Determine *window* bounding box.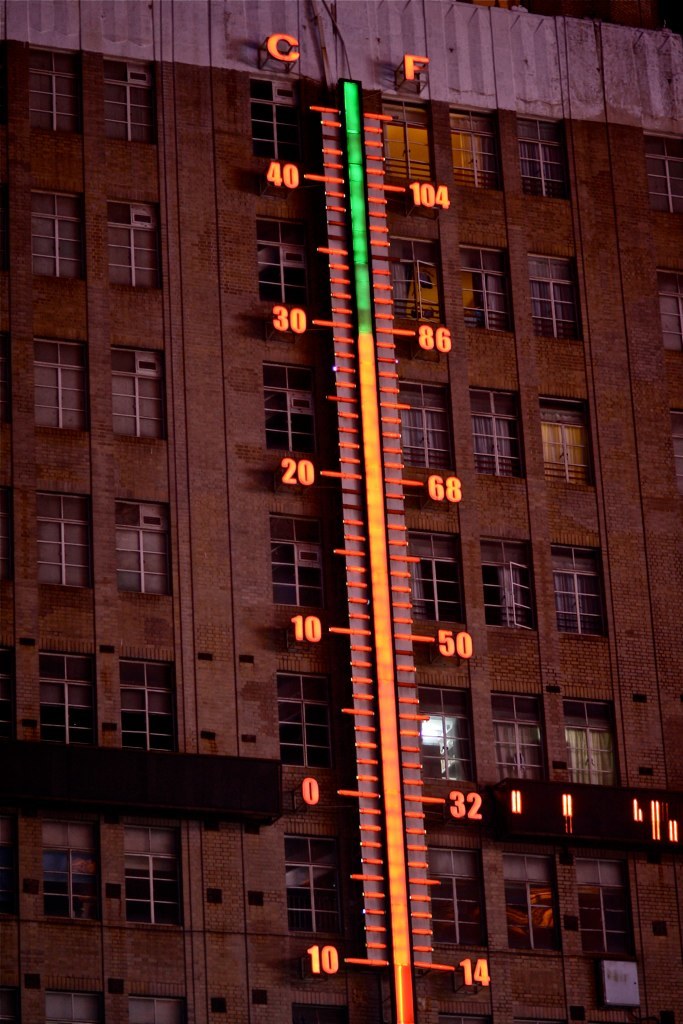
Determined: {"x1": 647, "y1": 131, "x2": 682, "y2": 216}.
